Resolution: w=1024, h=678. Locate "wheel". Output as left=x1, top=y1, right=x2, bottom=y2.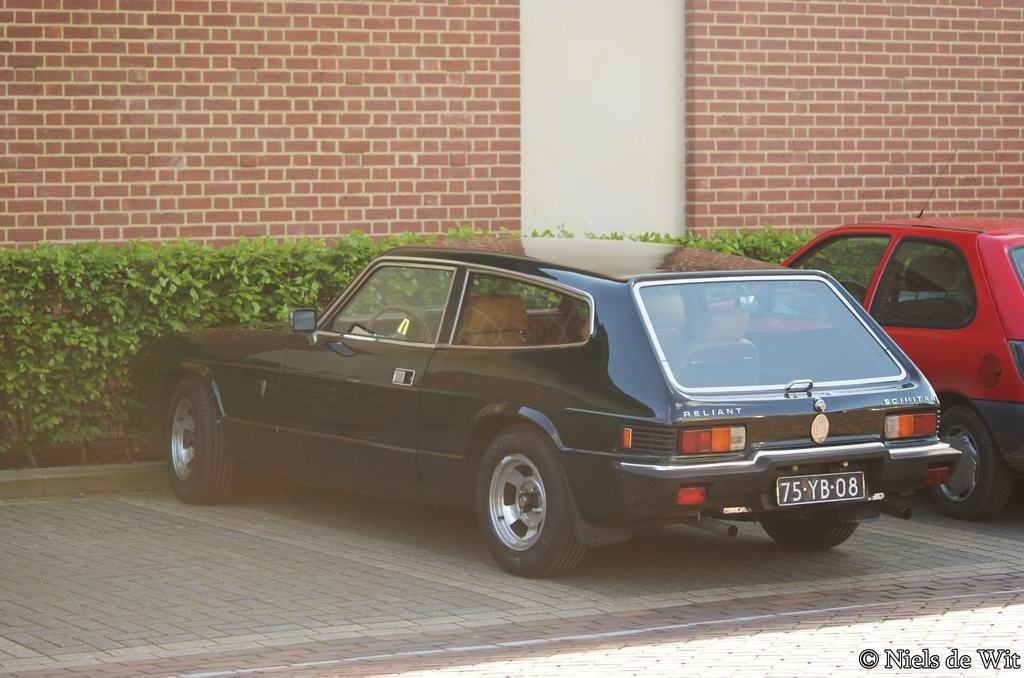
left=925, top=407, right=1014, bottom=522.
